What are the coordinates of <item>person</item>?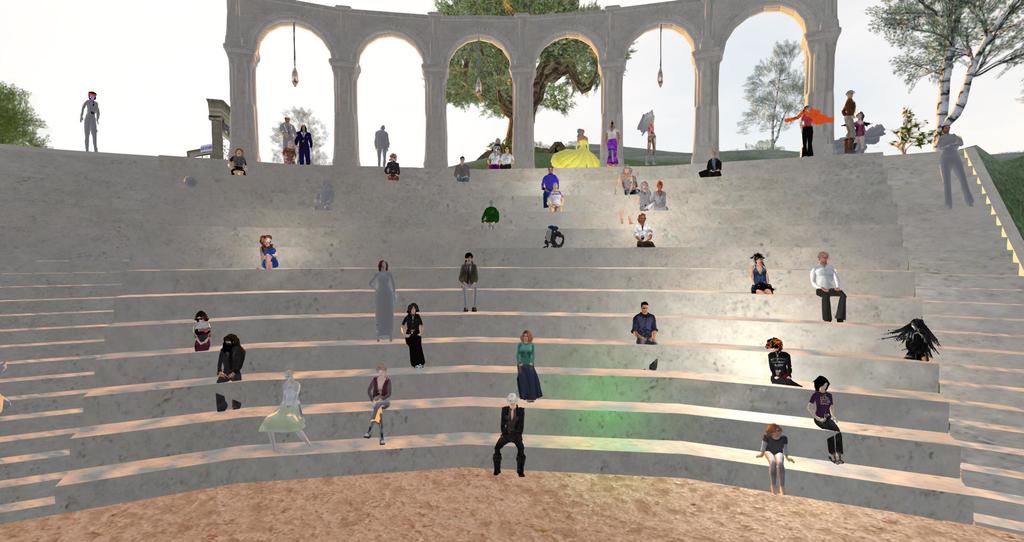
{"x1": 753, "y1": 423, "x2": 800, "y2": 500}.
